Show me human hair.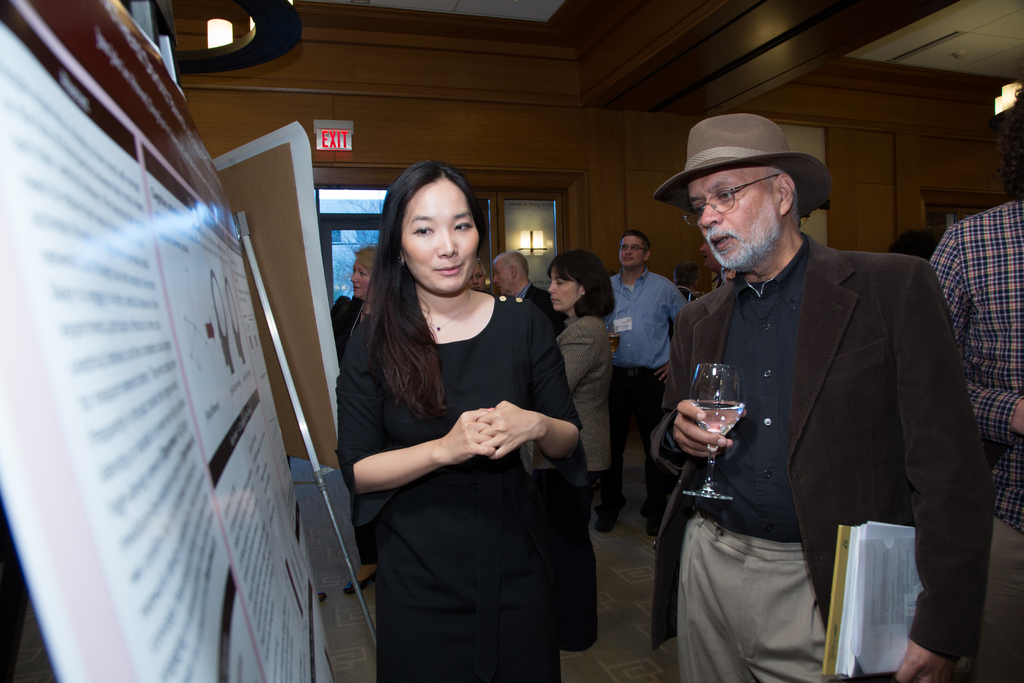
human hair is here: [619,229,646,255].
